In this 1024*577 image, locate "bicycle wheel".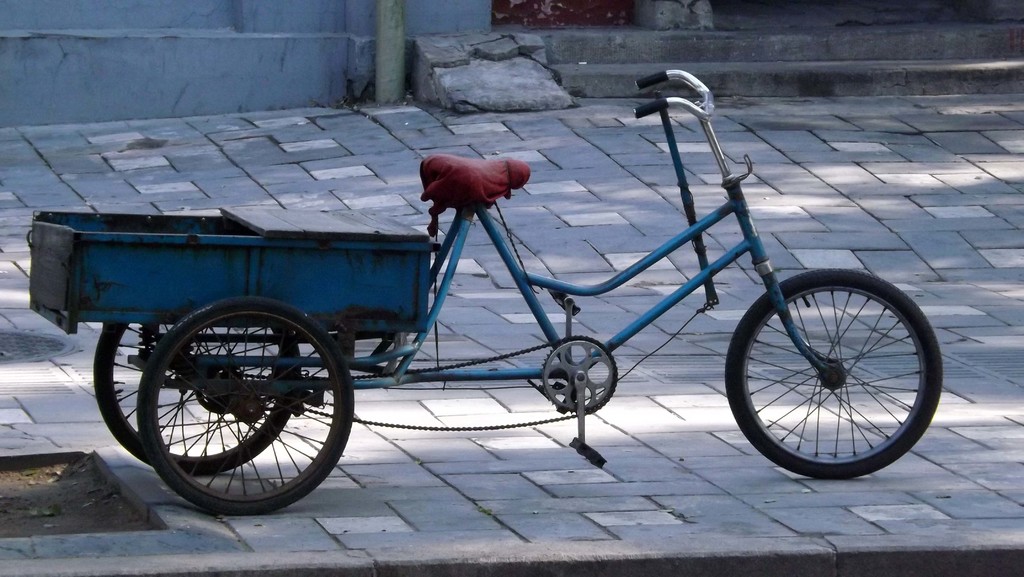
Bounding box: locate(134, 294, 356, 517).
